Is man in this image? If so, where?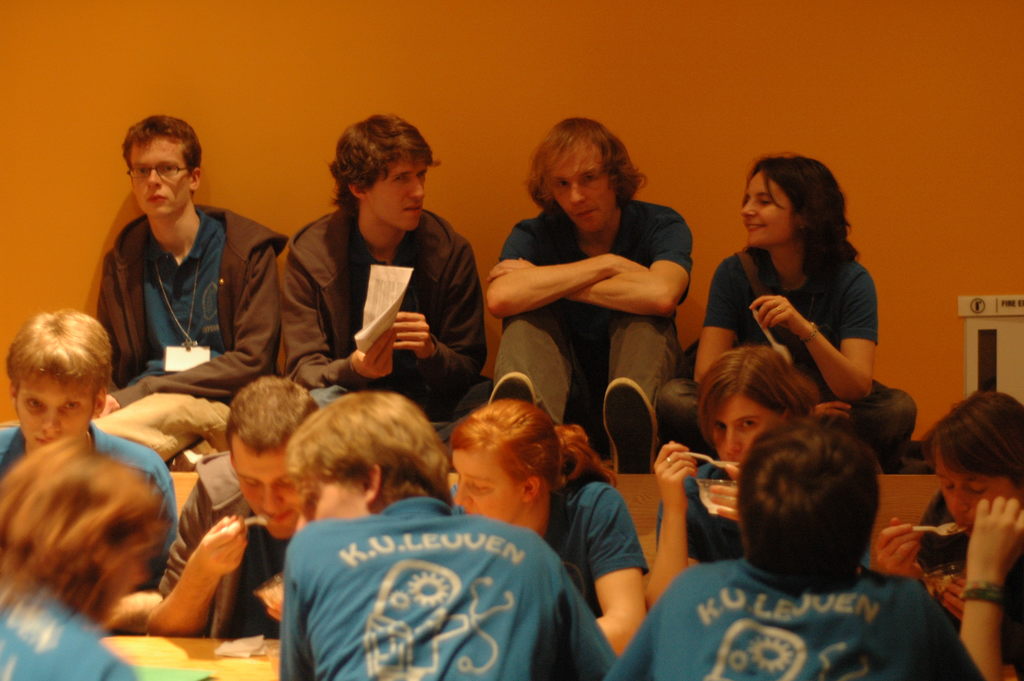
Yes, at region(143, 379, 319, 633).
